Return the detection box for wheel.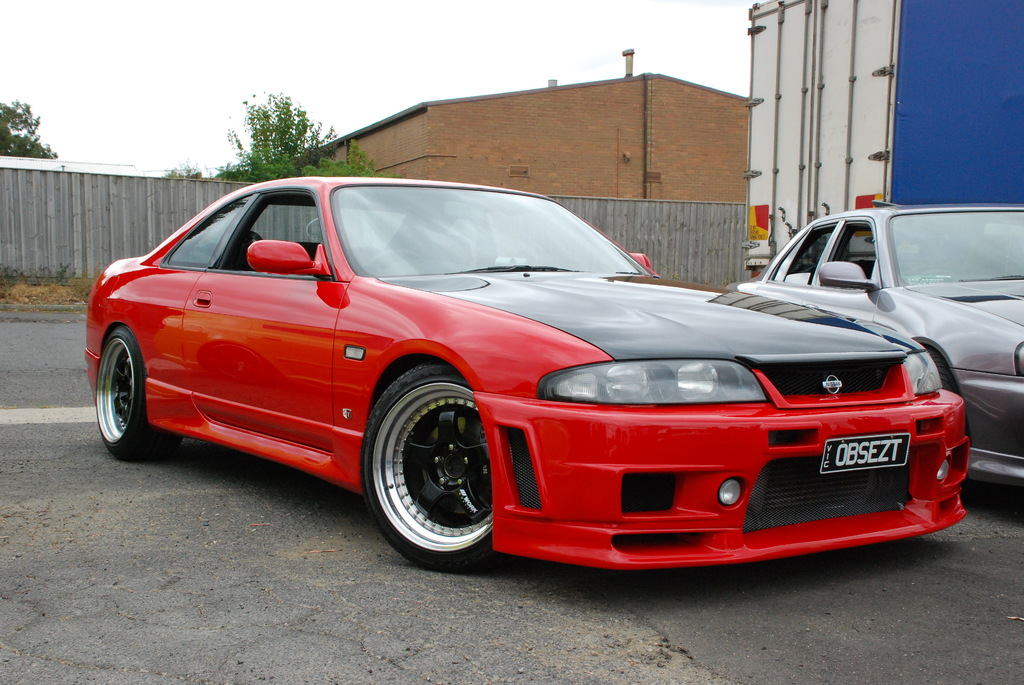
box(354, 361, 514, 568).
